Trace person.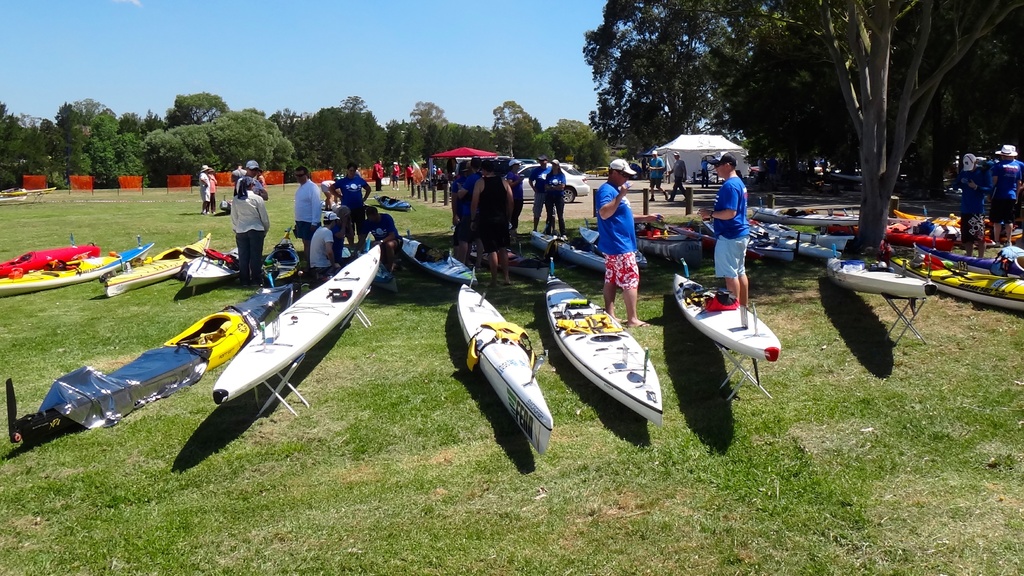
Traced to rect(589, 150, 650, 335).
